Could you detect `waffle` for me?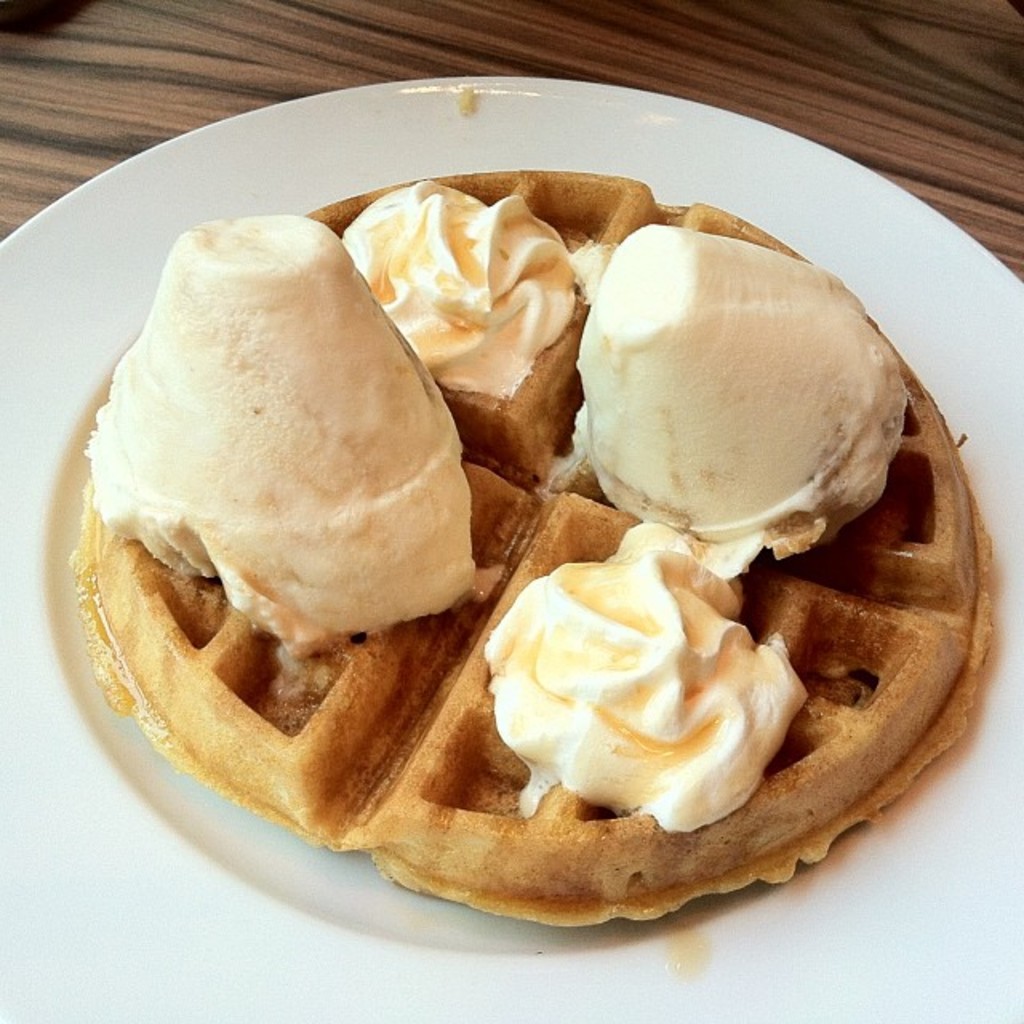
Detection result: <region>74, 160, 997, 930</region>.
